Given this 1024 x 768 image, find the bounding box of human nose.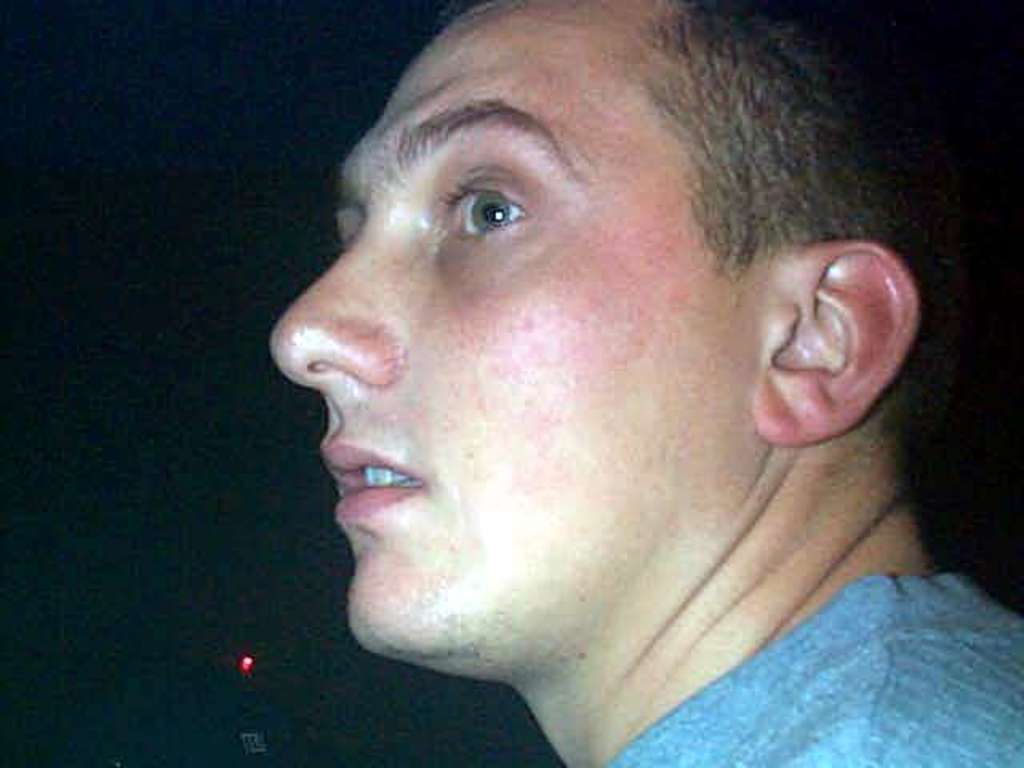
bbox=(269, 234, 394, 398).
